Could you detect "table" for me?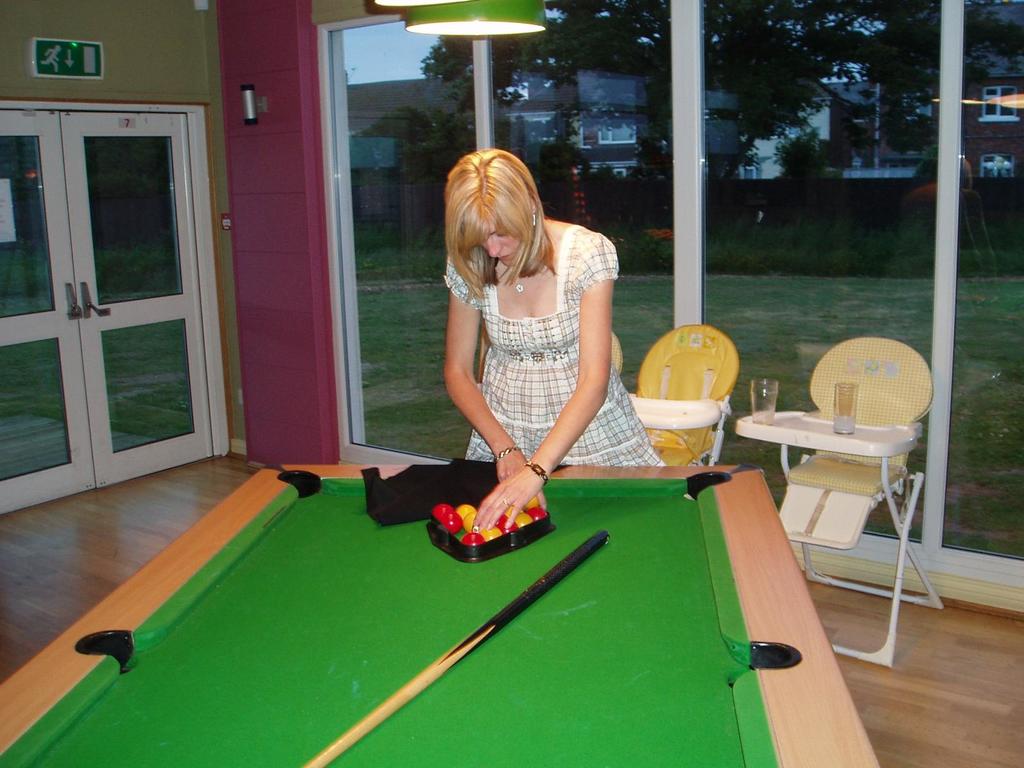
Detection result: l=630, t=396, r=726, b=463.
